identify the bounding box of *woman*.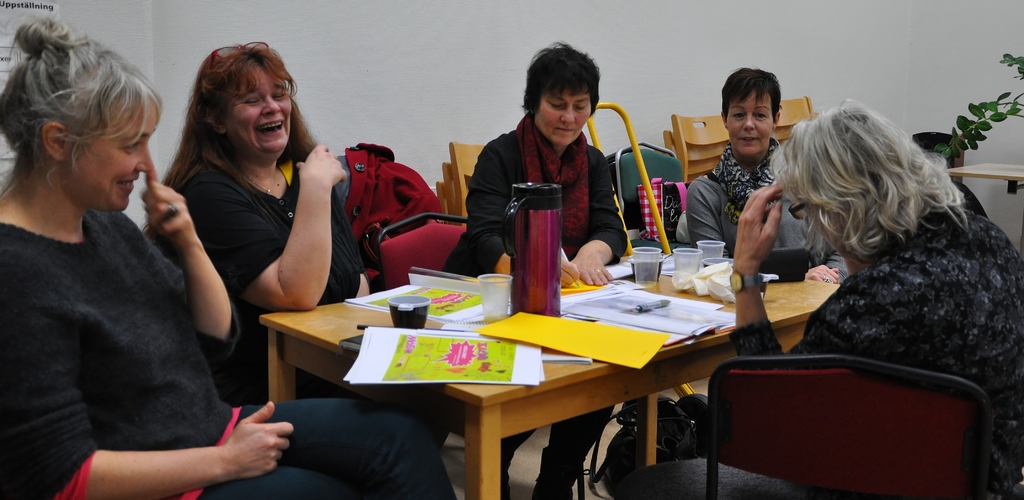
detection(442, 37, 627, 499).
